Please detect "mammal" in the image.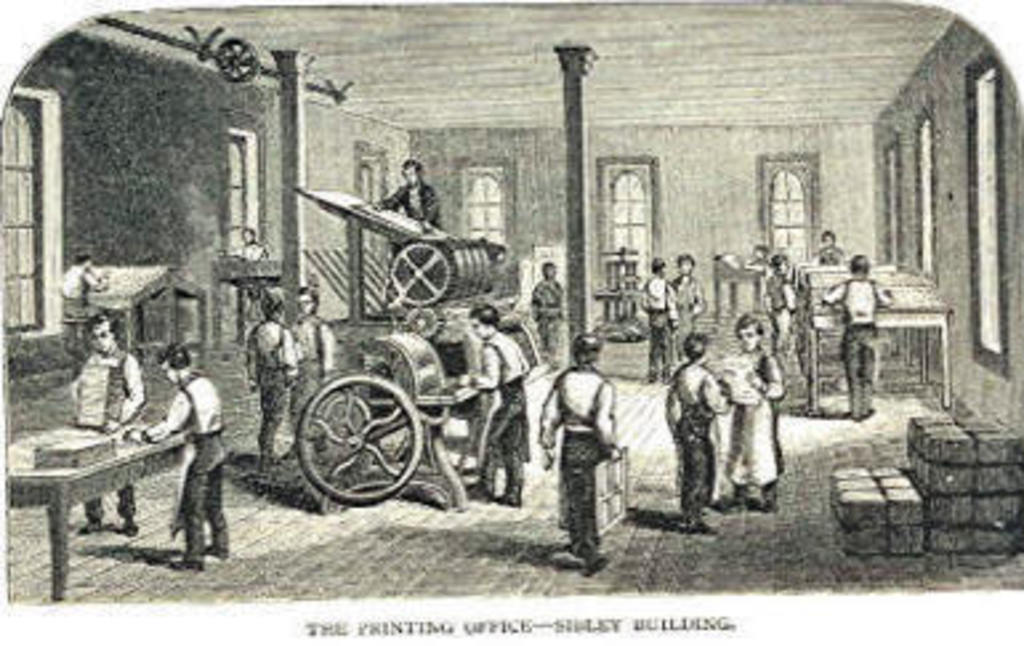
bbox=(529, 261, 564, 377).
